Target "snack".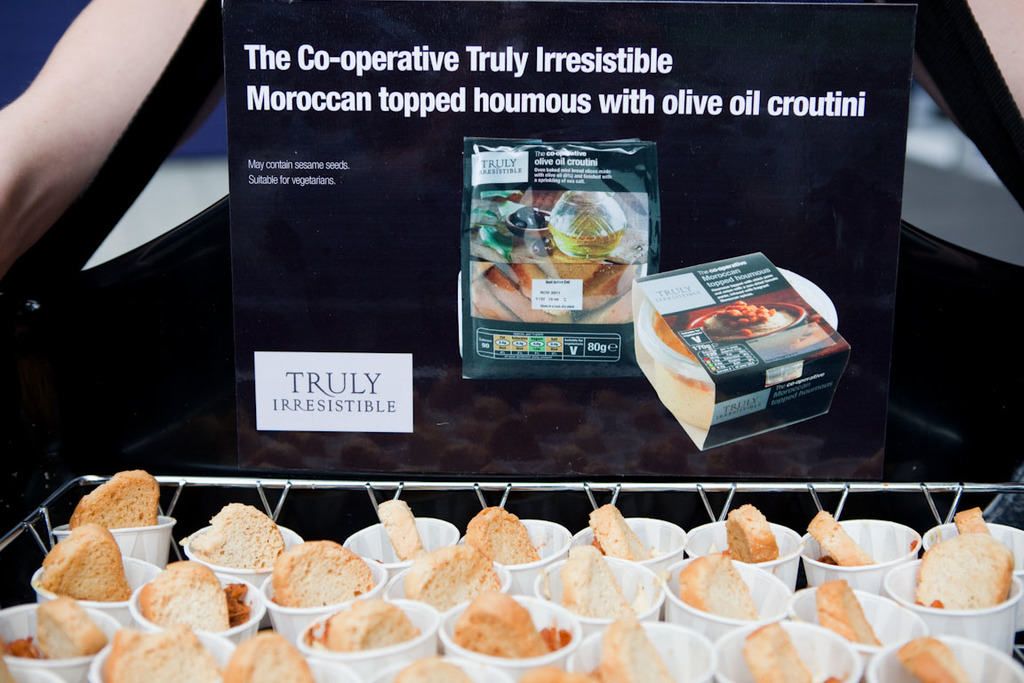
Target region: rect(44, 524, 130, 599).
